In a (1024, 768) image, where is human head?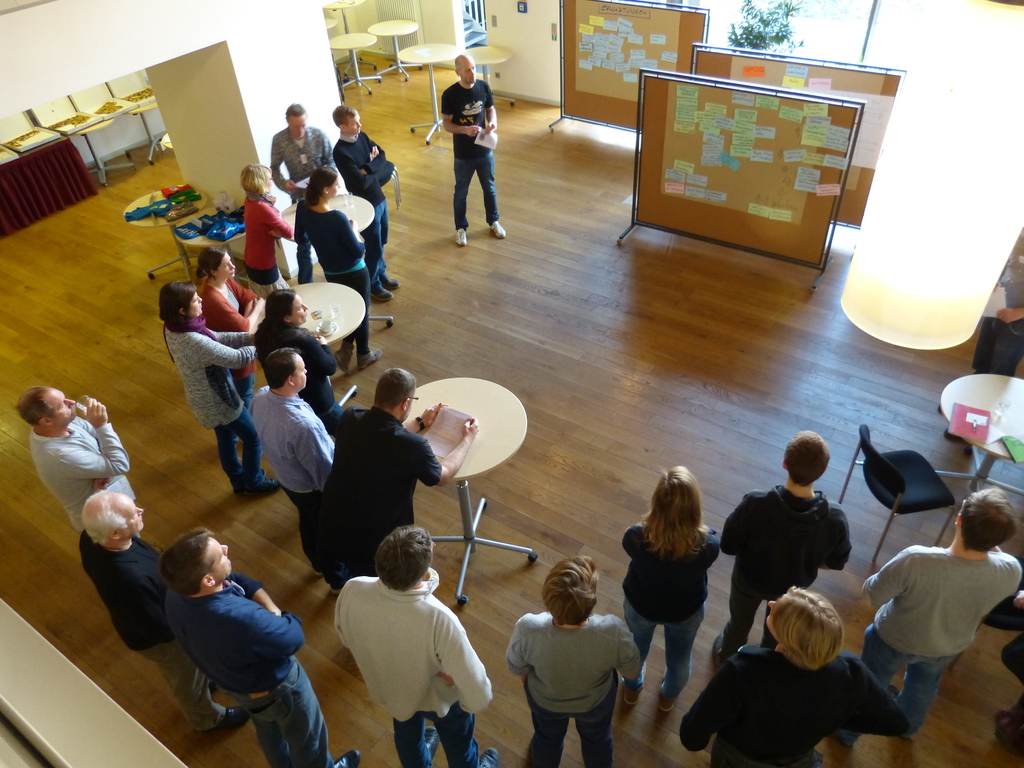
detection(157, 283, 204, 319).
